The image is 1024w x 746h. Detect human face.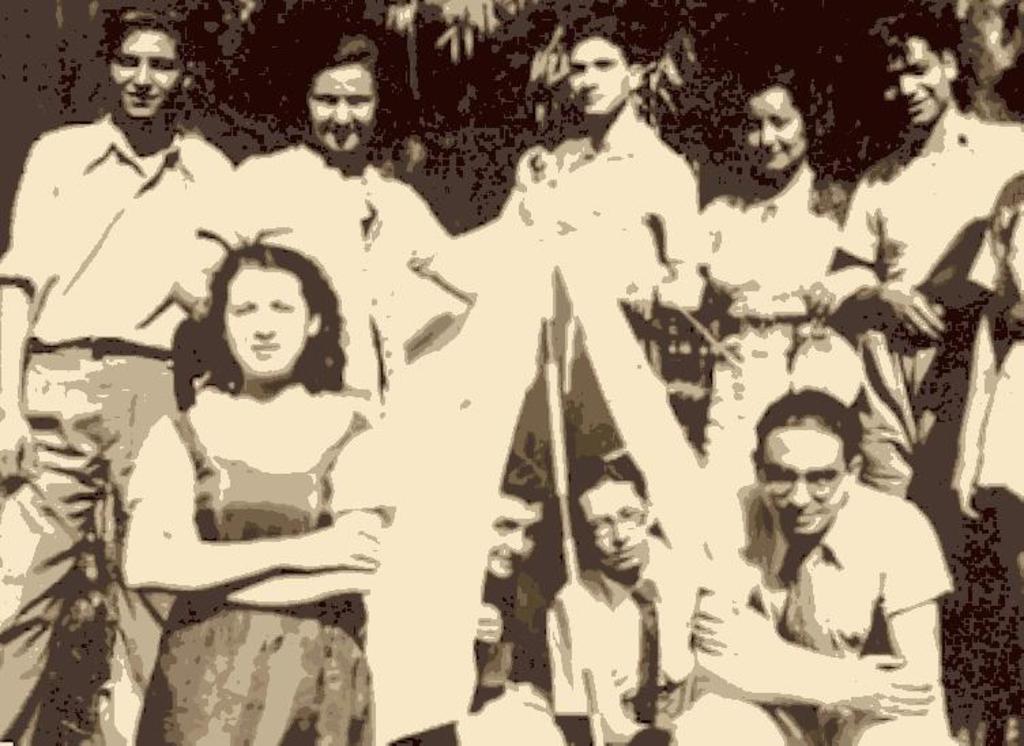
Detection: left=223, top=263, right=309, bottom=372.
